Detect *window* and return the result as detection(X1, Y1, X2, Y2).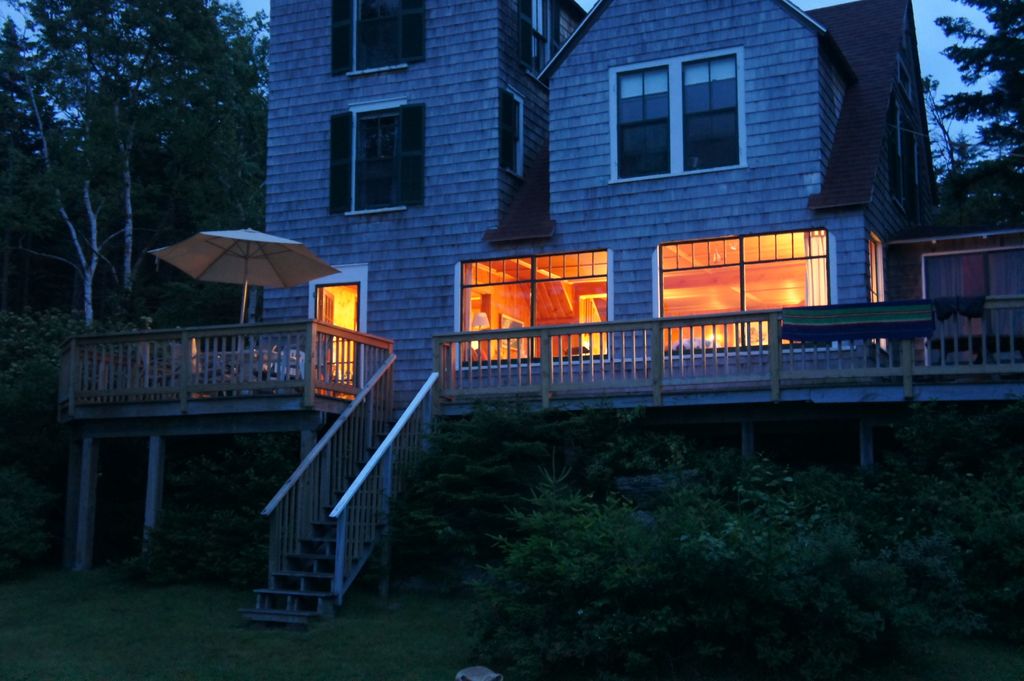
detection(616, 49, 747, 189).
